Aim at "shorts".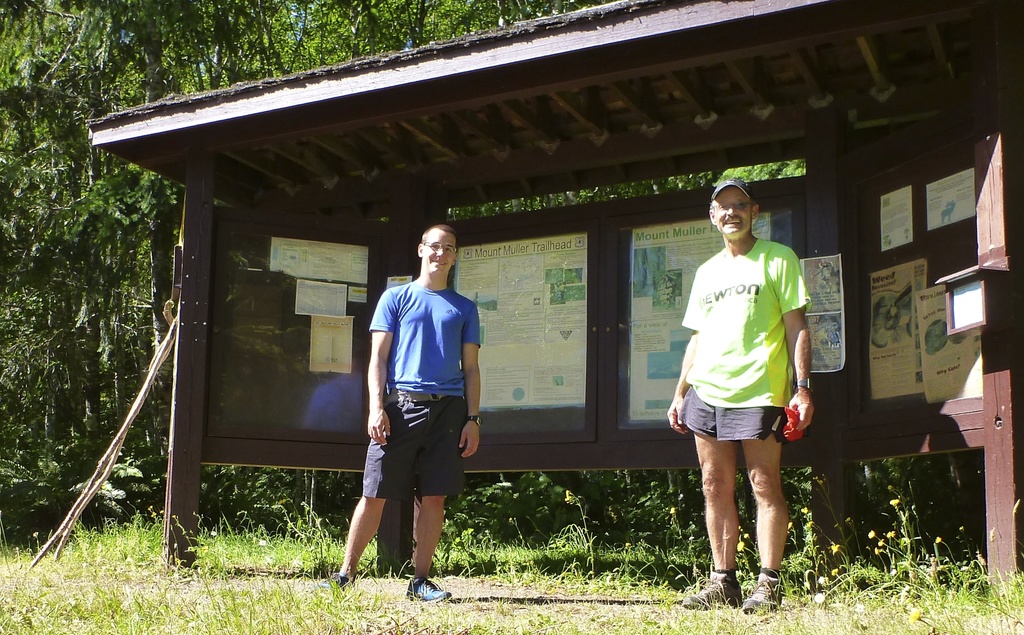
Aimed at locate(682, 405, 795, 451).
